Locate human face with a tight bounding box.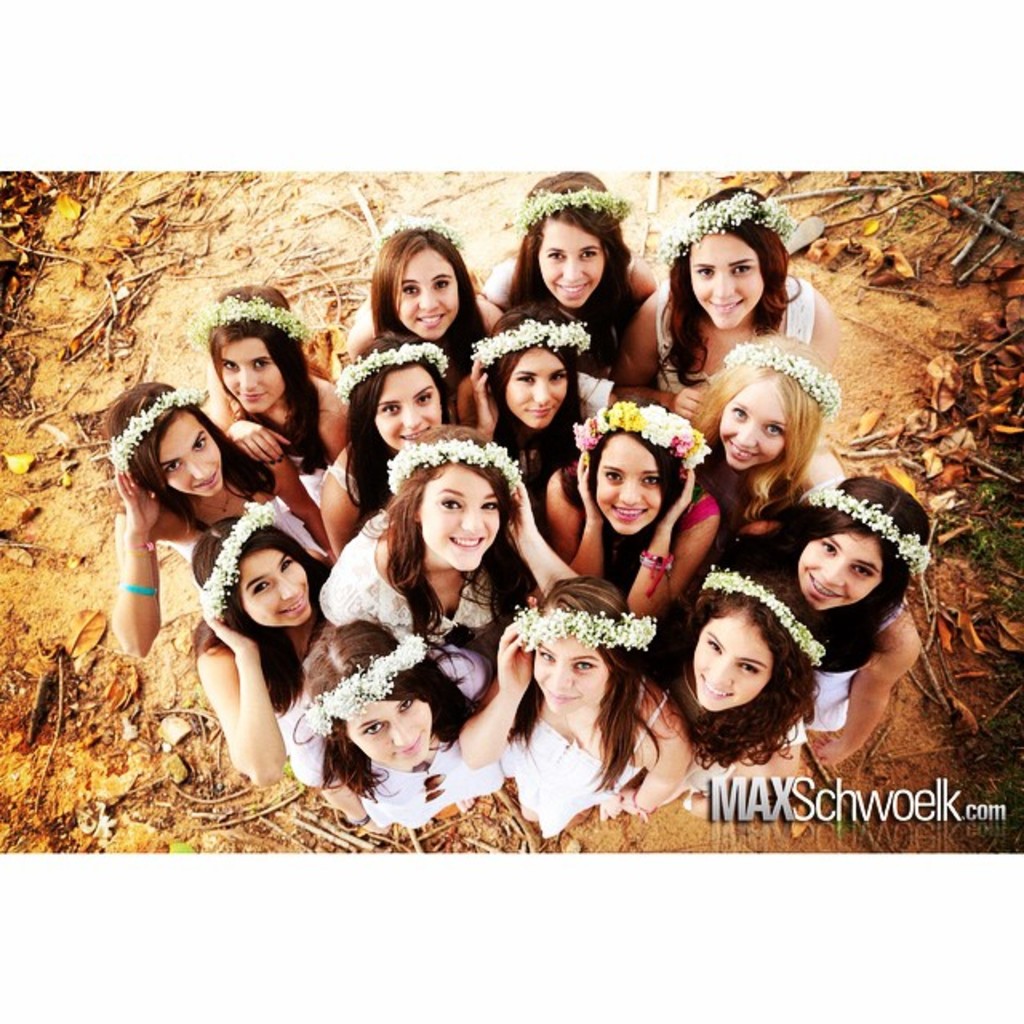
rect(222, 346, 286, 413).
